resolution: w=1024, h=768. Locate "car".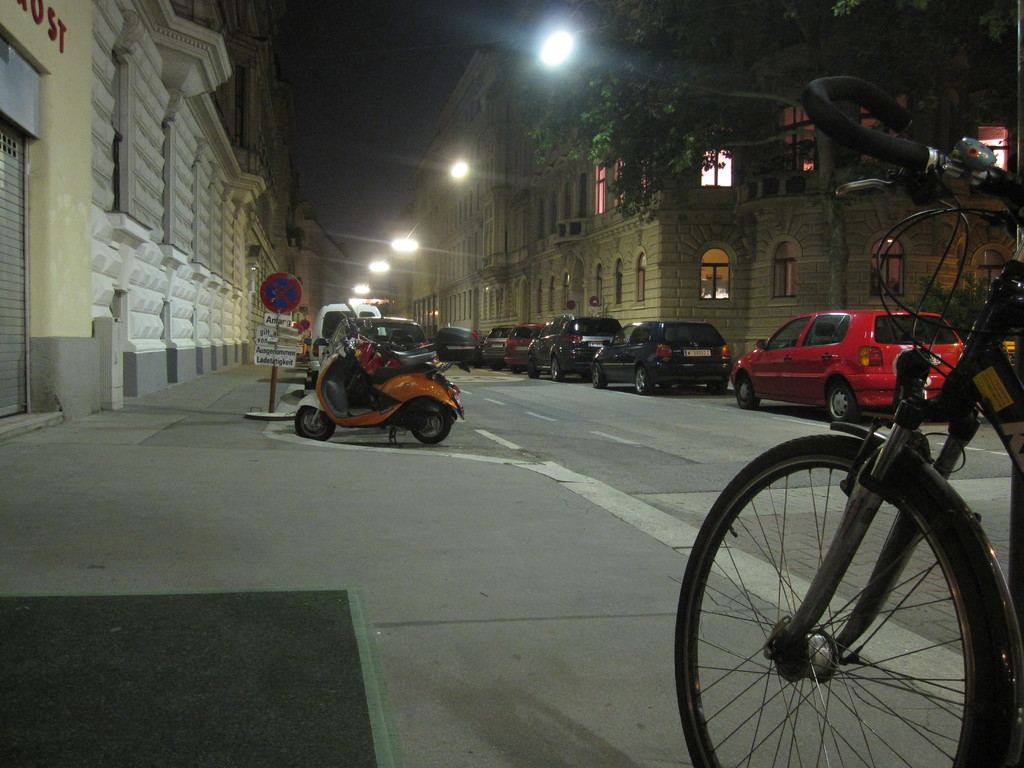
pyautogui.locateOnScreen(589, 317, 739, 399).
